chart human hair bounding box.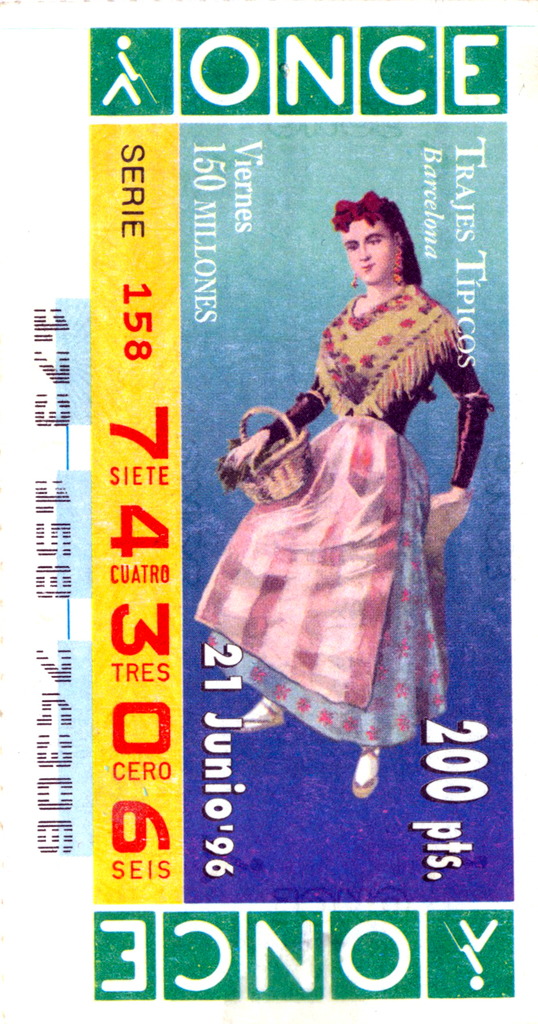
Charted: 331, 186, 424, 284.
